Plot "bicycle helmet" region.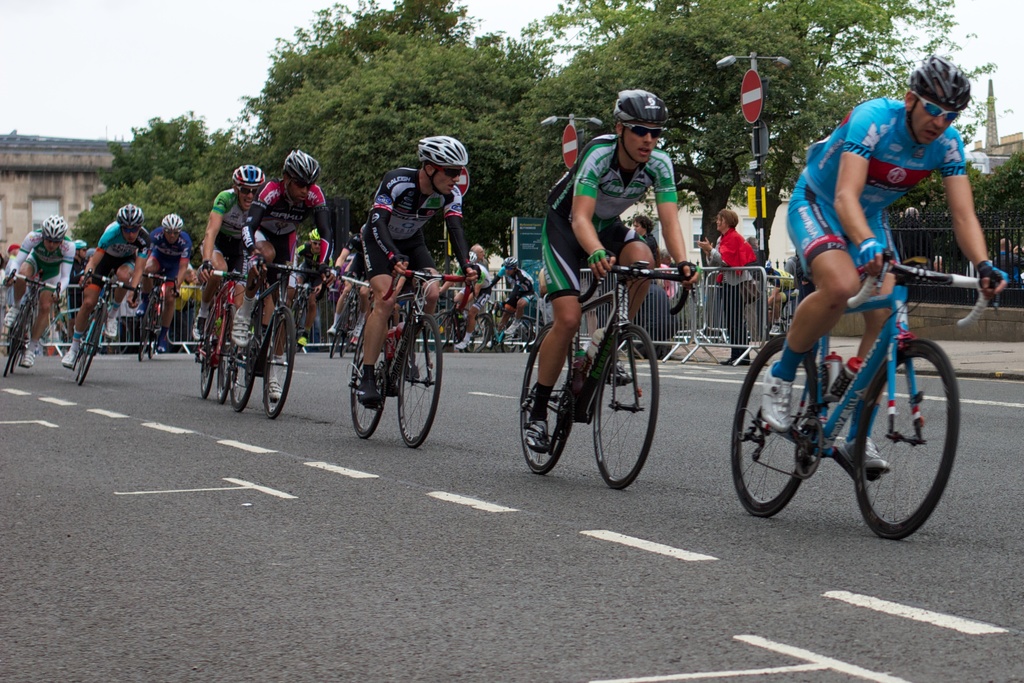
Plotted at x1=902, y1=55, x2=970, y2=104.
